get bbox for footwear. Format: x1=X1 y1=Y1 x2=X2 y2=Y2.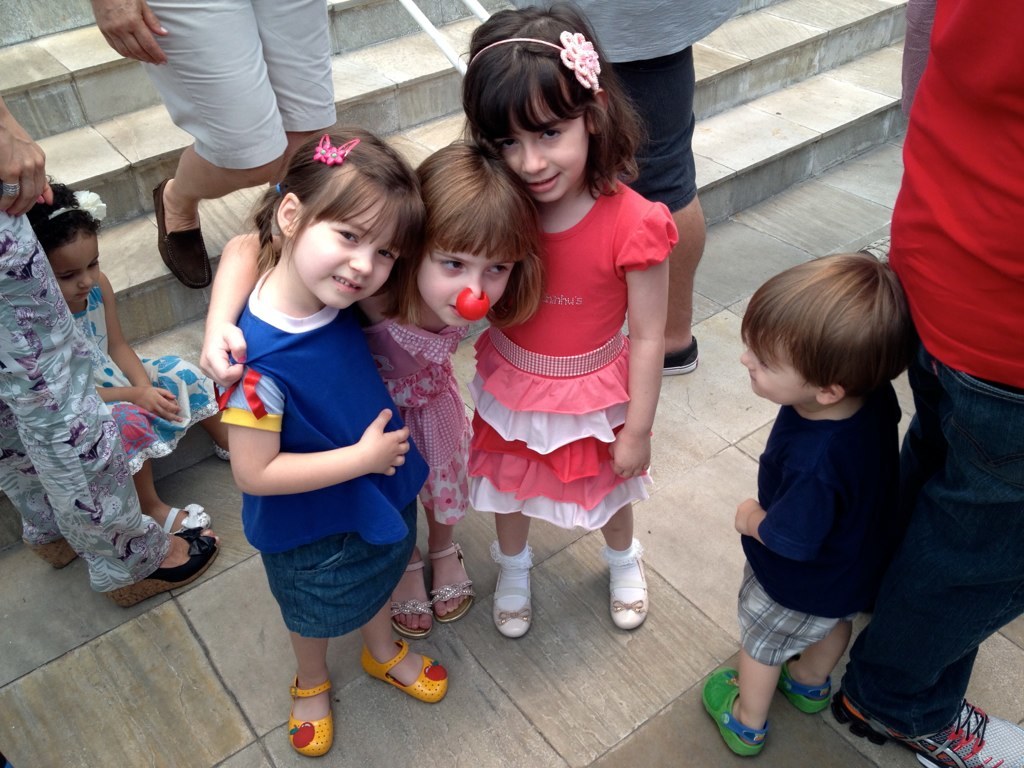
x1=103 y1=527 x2=222 y2=610.
